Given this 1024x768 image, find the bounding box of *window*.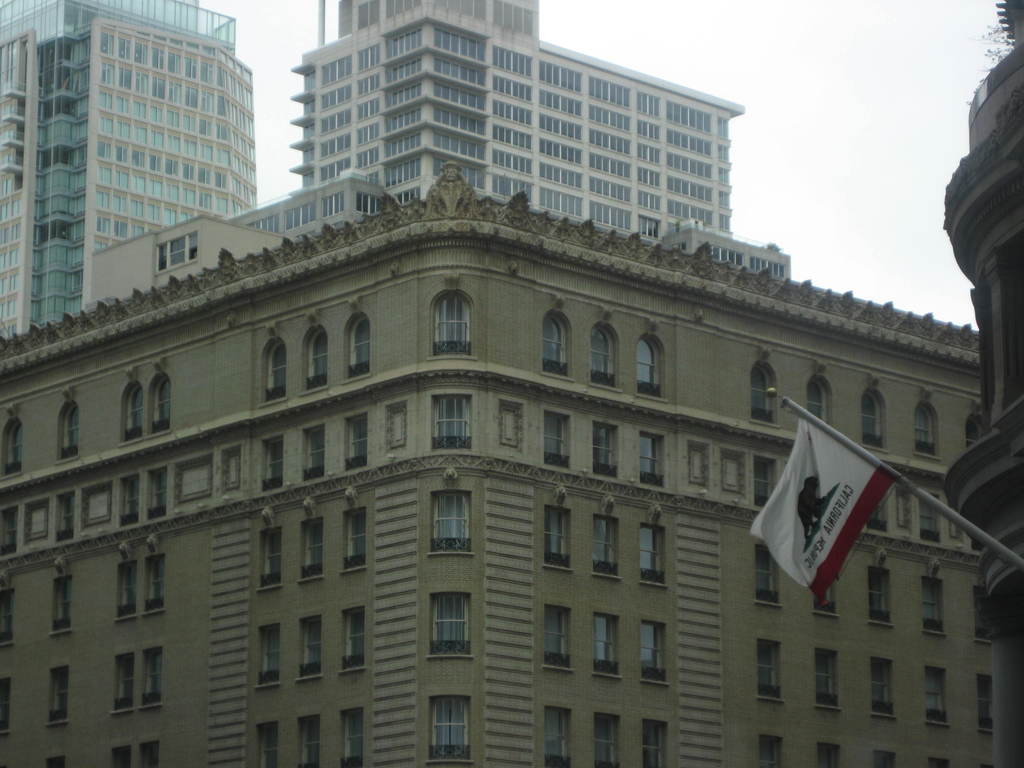
pyautogui.locateOnScreen(113, 561, 136, 624).
